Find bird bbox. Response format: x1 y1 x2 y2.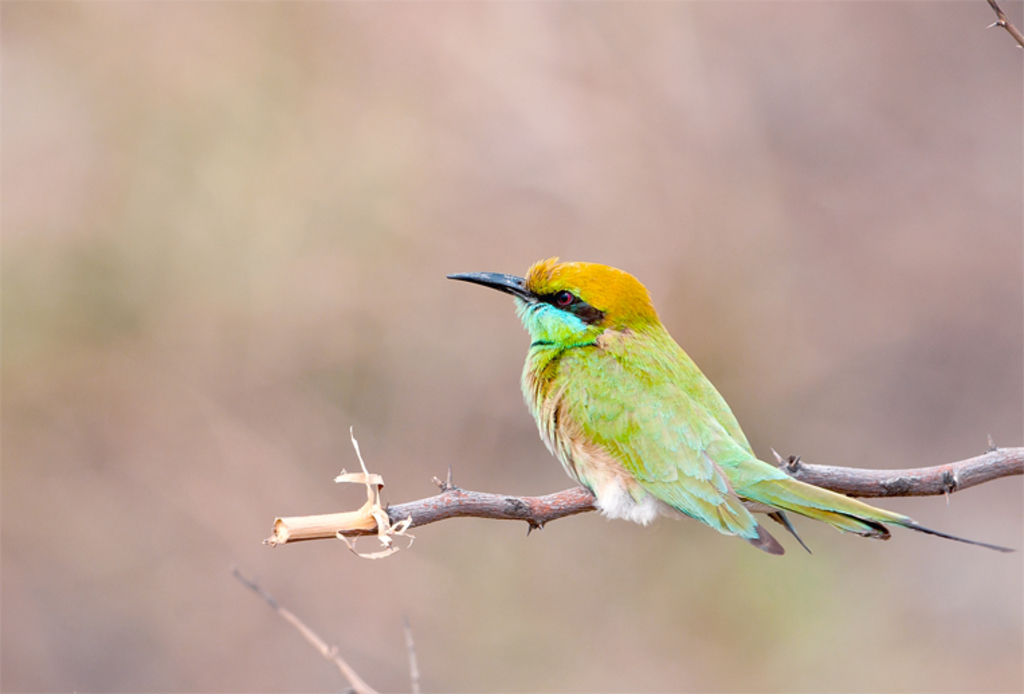
428 255 976 562.
